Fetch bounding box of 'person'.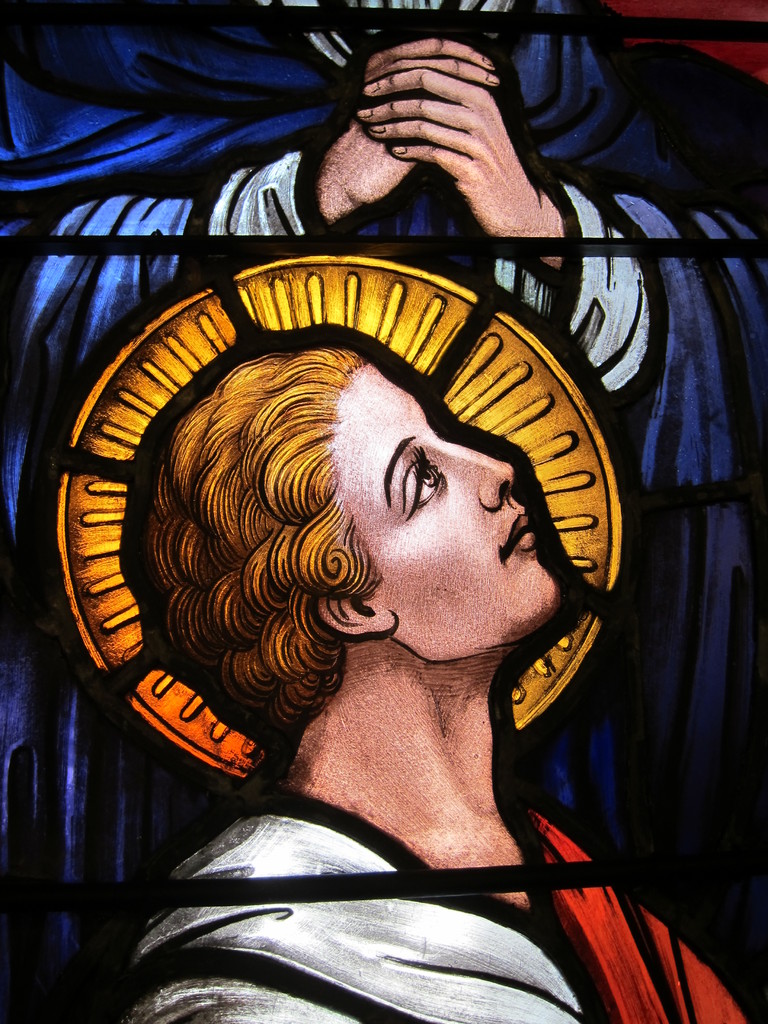
Bbox: <bbox>0, 0, 767, 1023</bbox>.
